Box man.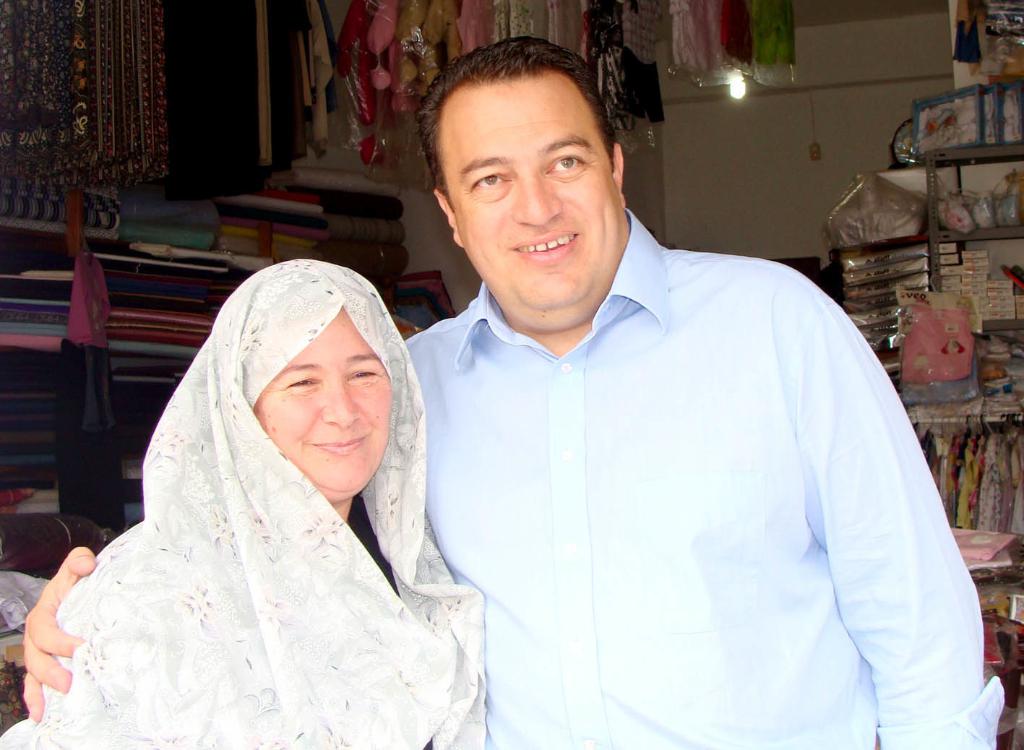
(75, 136, 603, 736).
